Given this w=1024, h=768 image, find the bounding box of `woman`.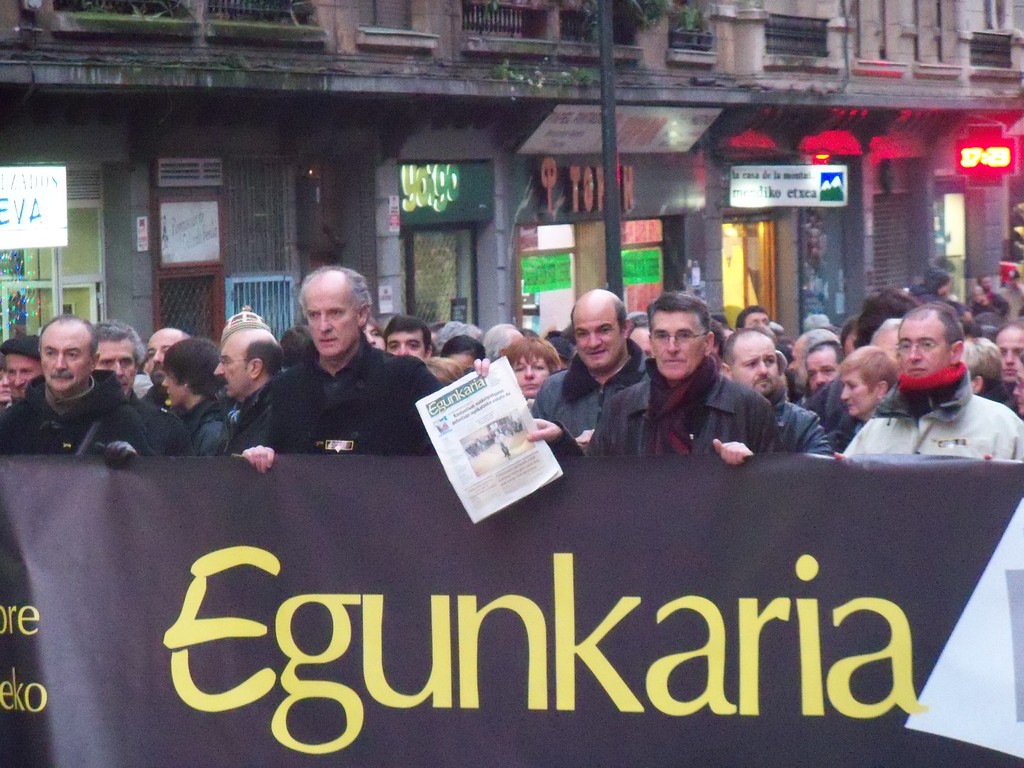
494 334 559 411.
